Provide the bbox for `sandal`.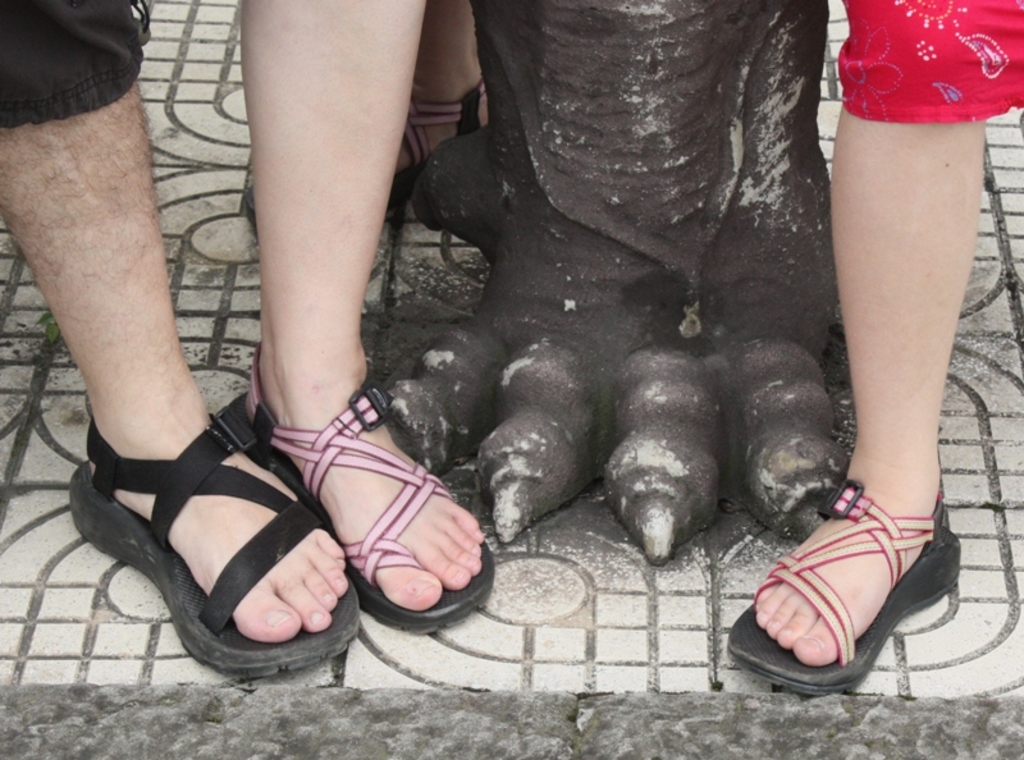
bbox(237, 340, 492, 633).
